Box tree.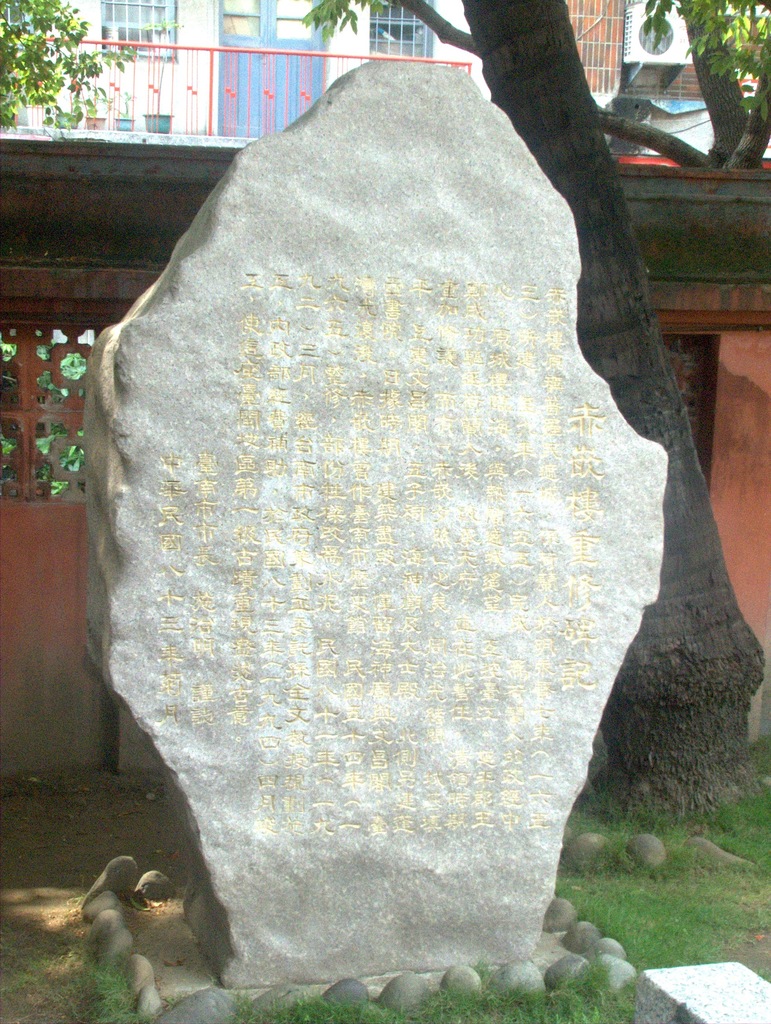
bbox=(296, 0, 770, 773).
